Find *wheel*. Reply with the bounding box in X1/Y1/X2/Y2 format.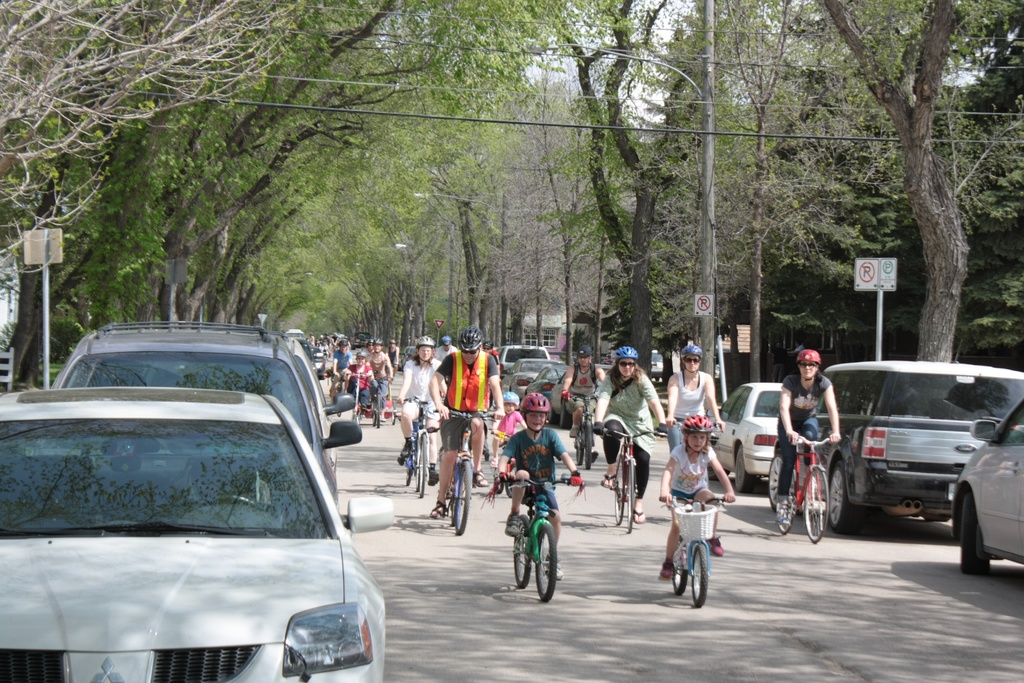
670/547/692/595.
